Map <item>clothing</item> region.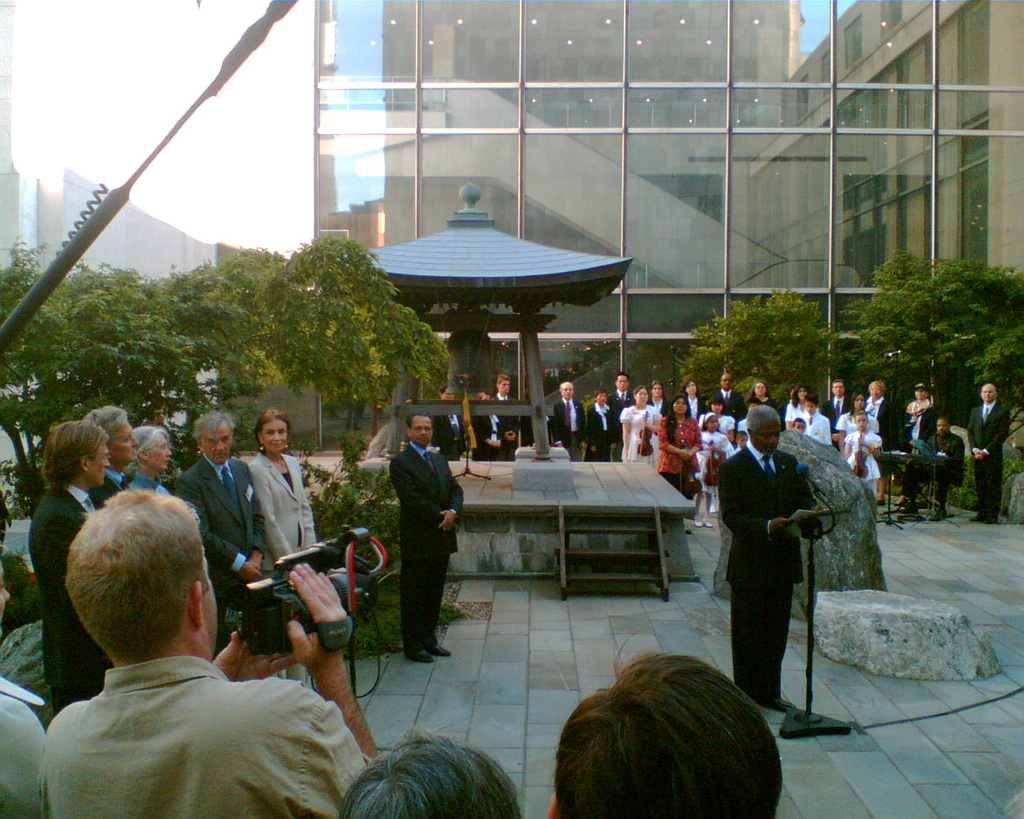
Mapped to {"left": 126, "top": 469, "right": 166, "bottom": 497}.
